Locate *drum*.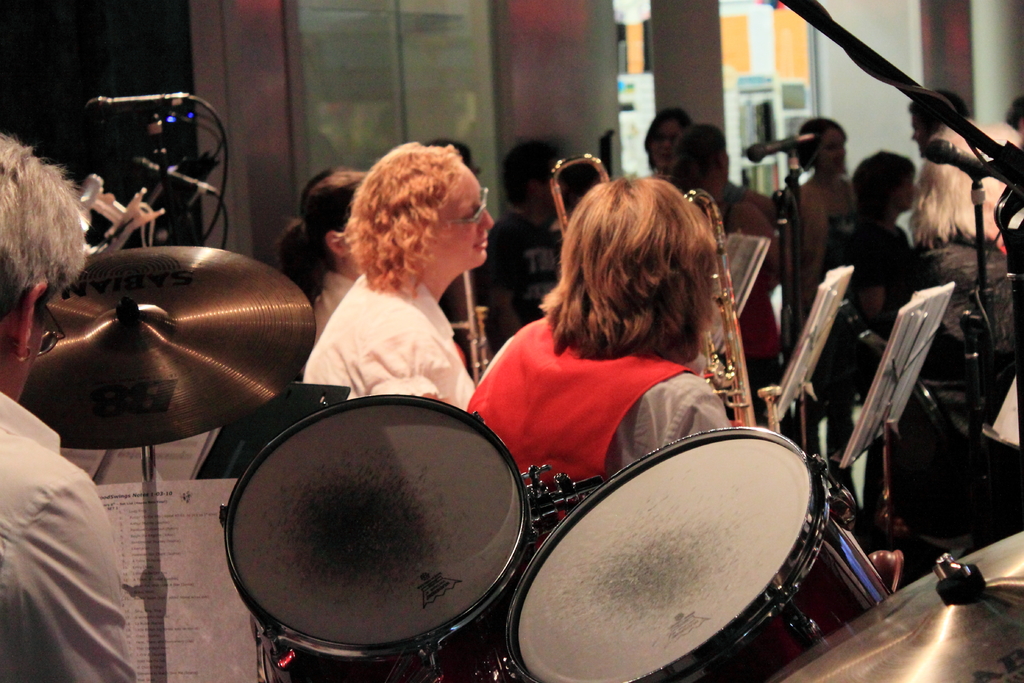
Bounding box: (218,395,537,682).
